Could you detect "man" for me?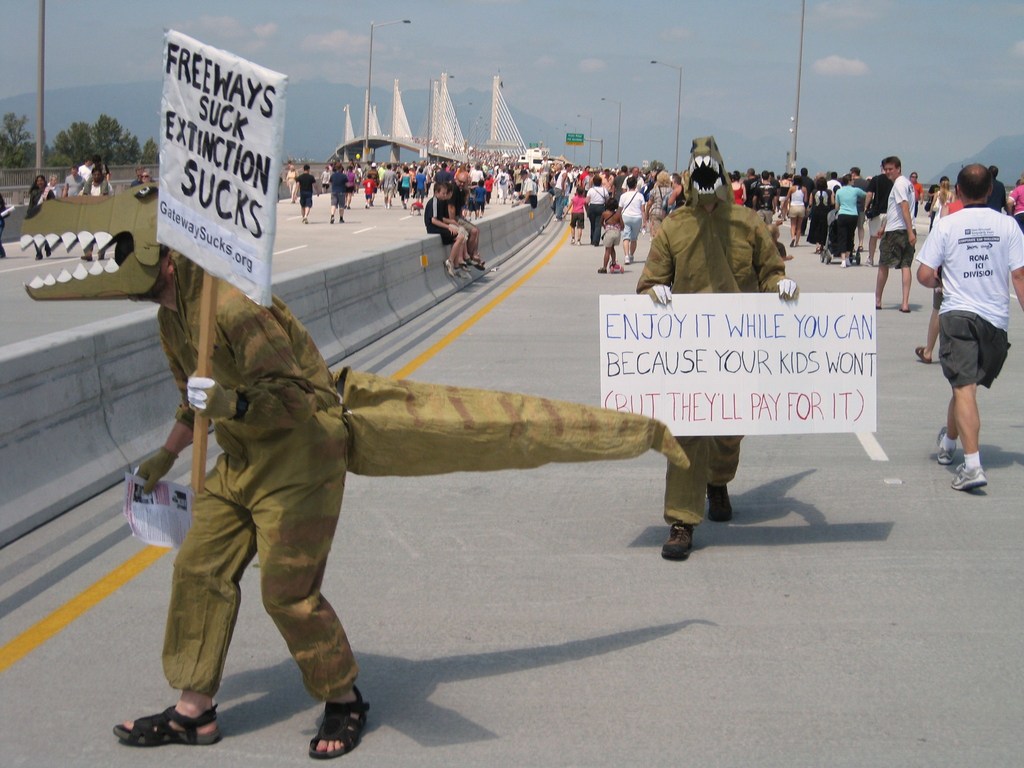
Detection result: <region>328, 161, 348, 224</region>.
